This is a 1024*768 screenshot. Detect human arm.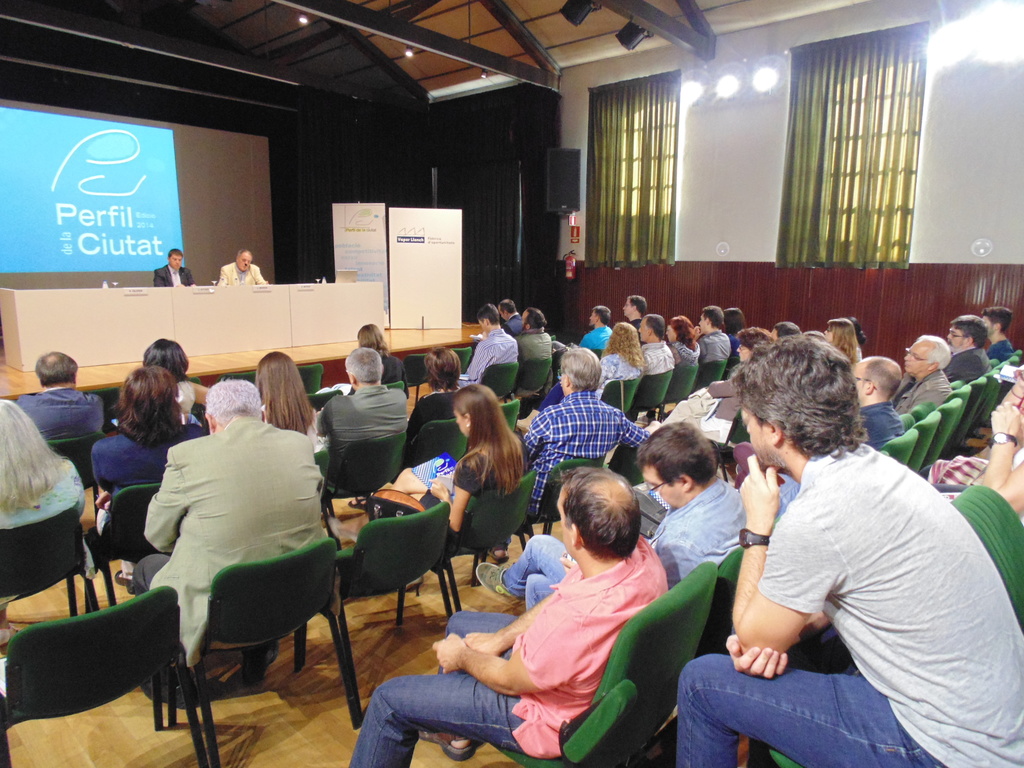
(left=616, top=419, right=643, bottom=447).
